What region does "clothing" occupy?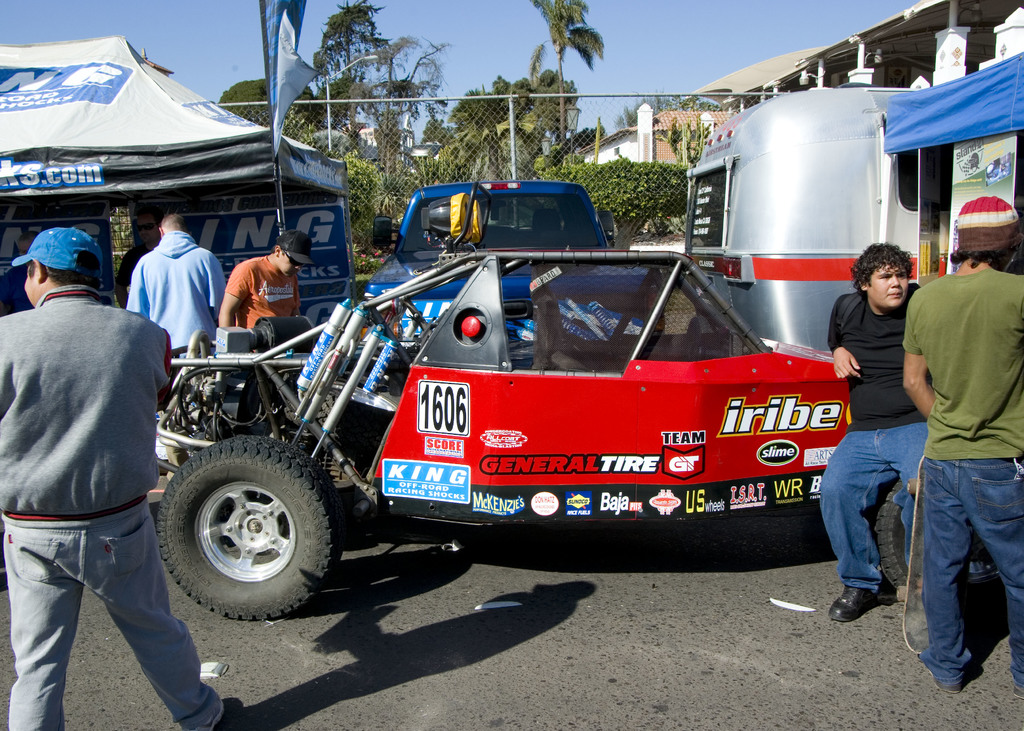
box=[225, 255, 298, 351].
